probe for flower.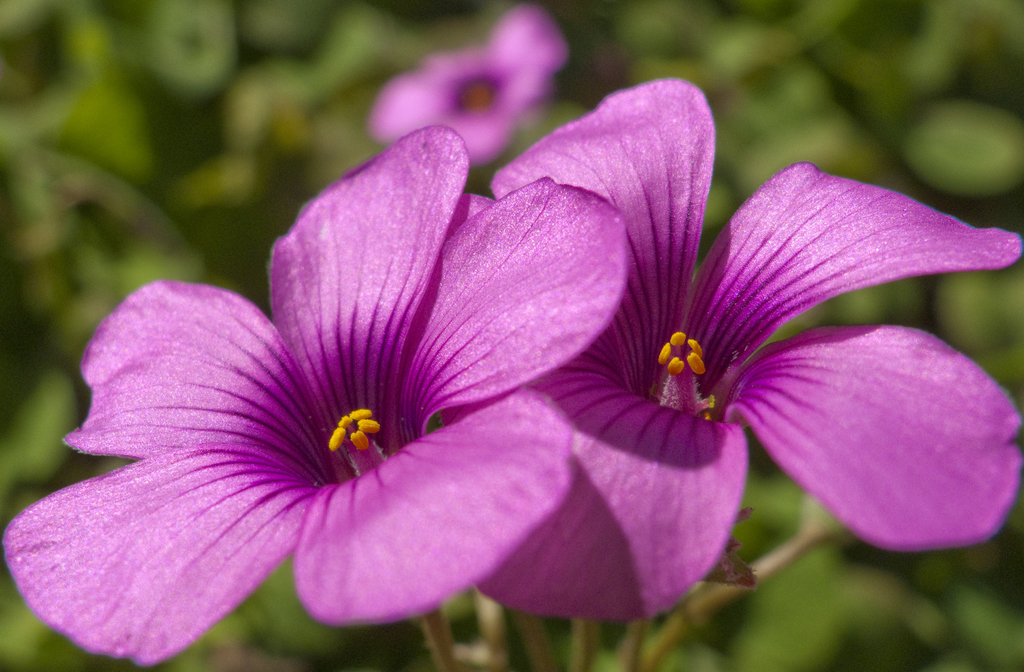
Probe result: bbox=[4, 125, 626, 665].
